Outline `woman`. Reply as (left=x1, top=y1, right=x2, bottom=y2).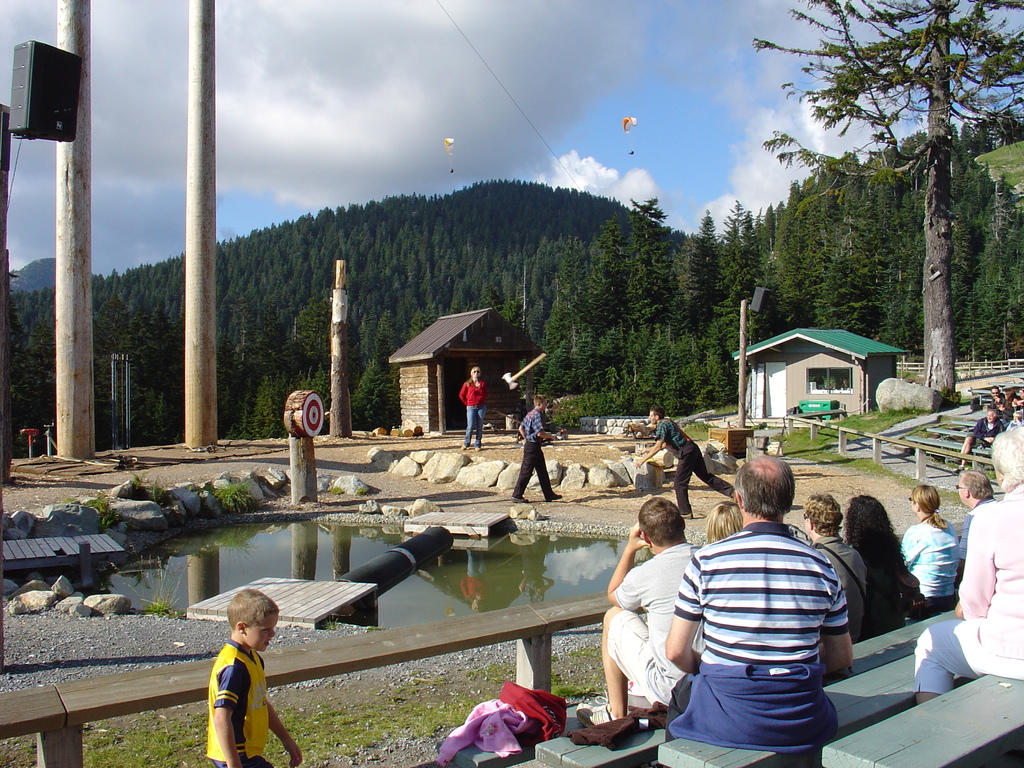
(left=913, top=426, right=1023, bottom=706).
